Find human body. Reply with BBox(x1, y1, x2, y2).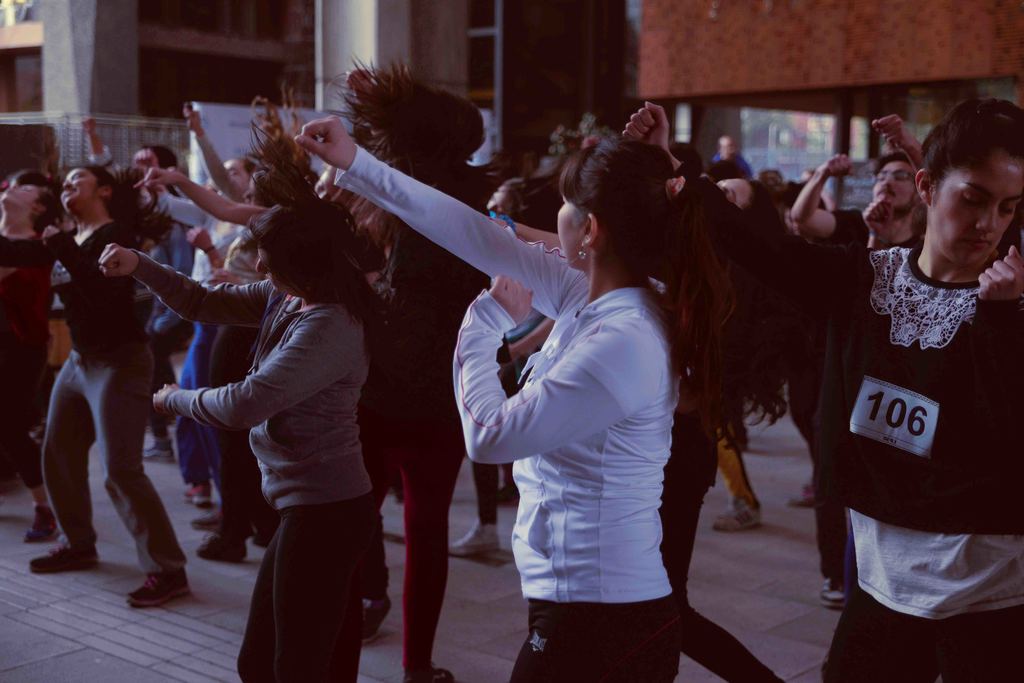
BBox(47, 155, 194, 625).
